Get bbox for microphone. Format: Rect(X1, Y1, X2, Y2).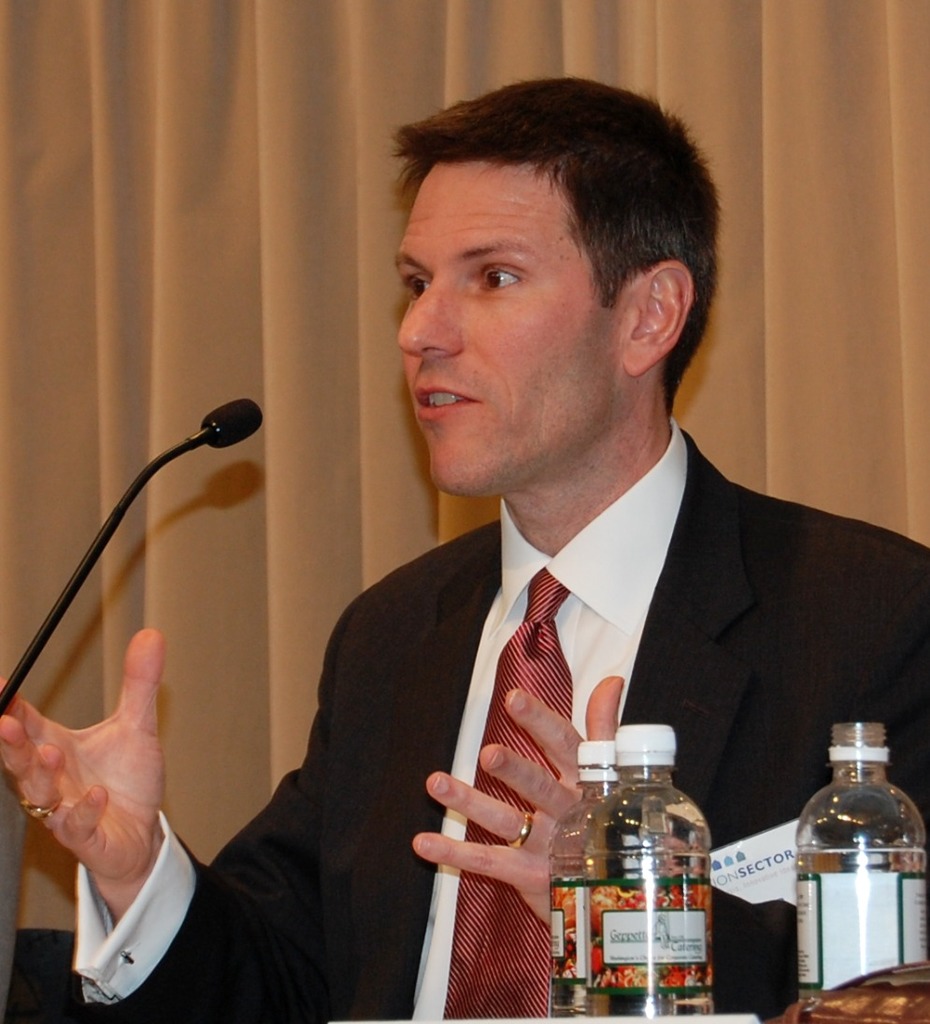
Rect(0, 393, 272, 726).
